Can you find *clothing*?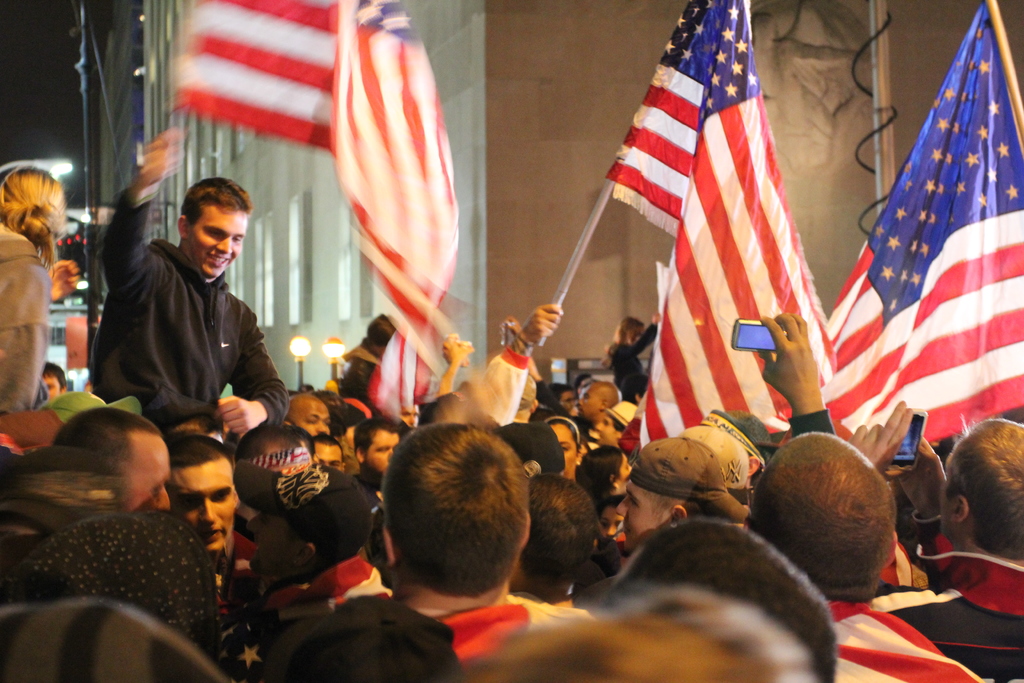
Yes, bounding box: <box>876,538,1023,682</box>.
